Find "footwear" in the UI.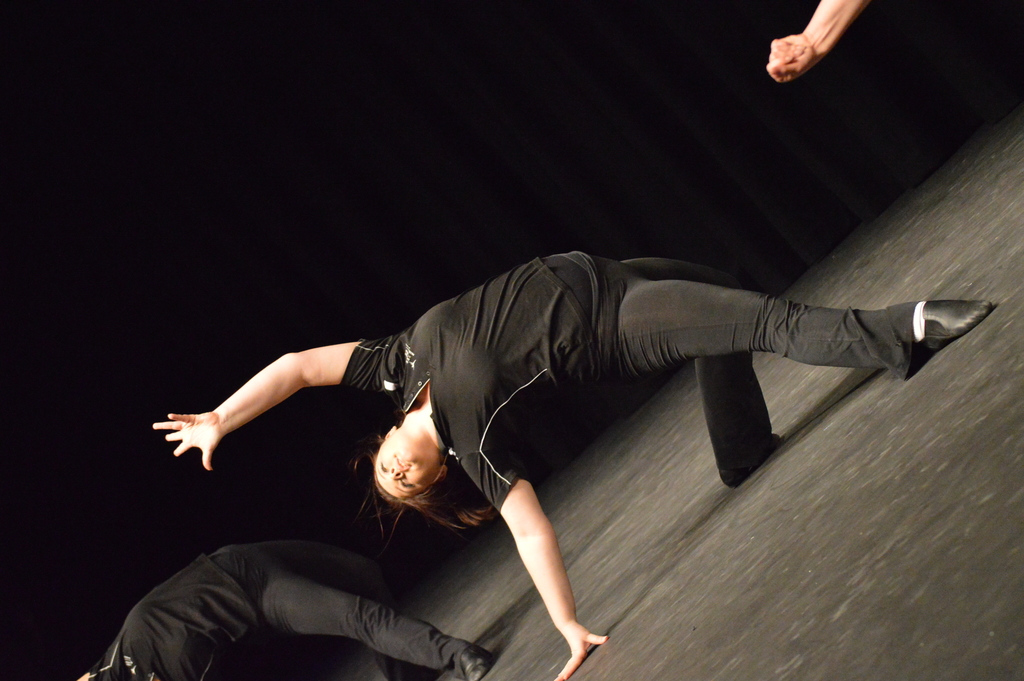
UI element at box(908, 291, 1000, 361).
